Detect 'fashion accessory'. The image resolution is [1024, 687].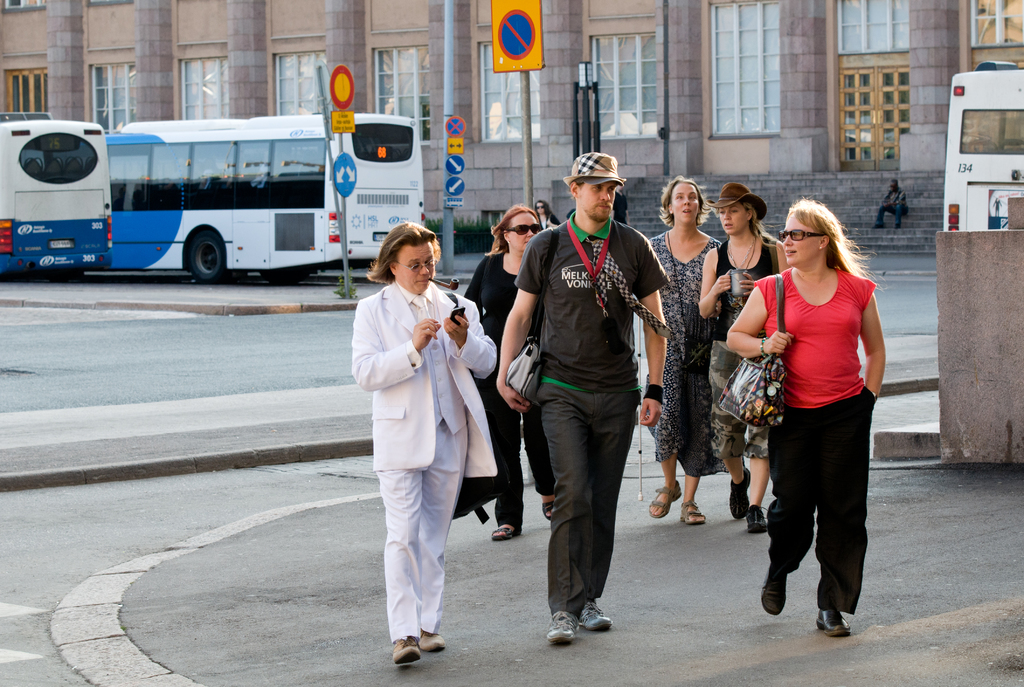
[left=577, top=593, right=611, bottom=631].
